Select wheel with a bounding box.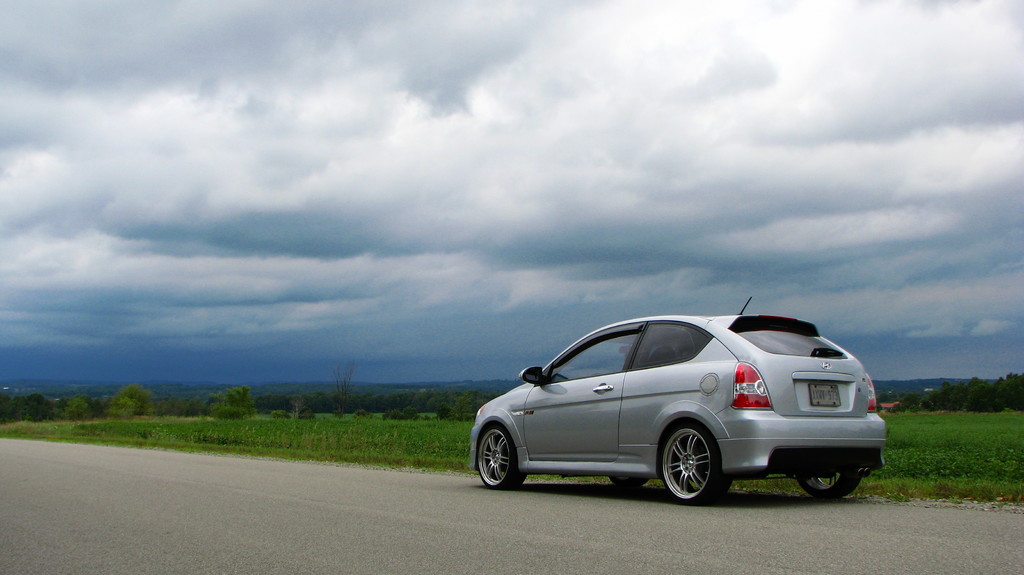
select_region(479, 426, 529, 489).
